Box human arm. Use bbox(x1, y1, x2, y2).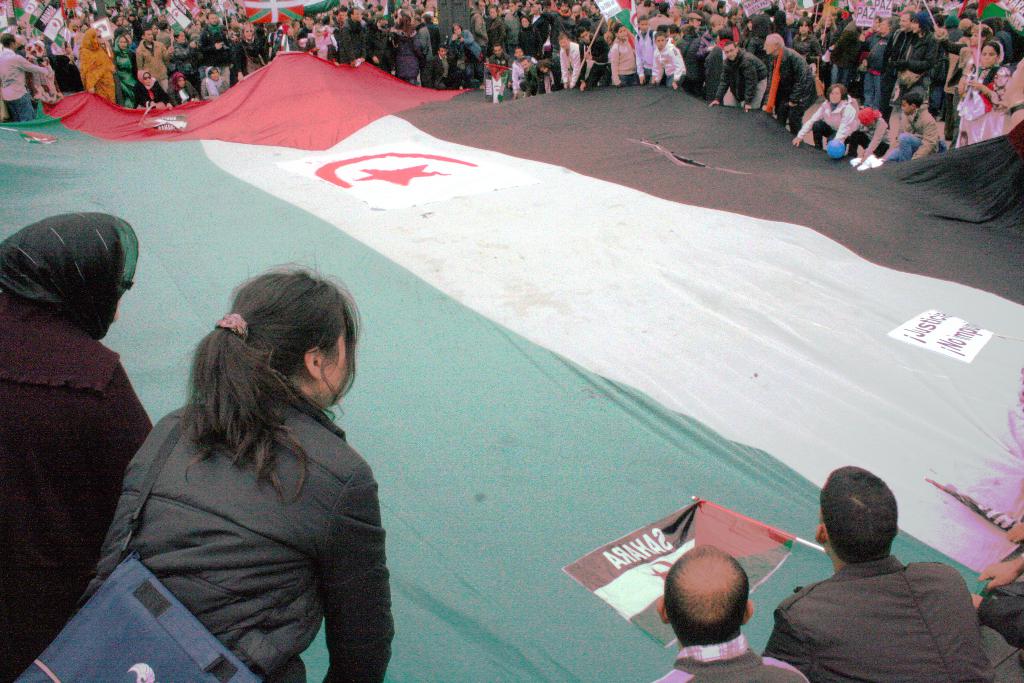
bbox(786, 61, 811, 112).
